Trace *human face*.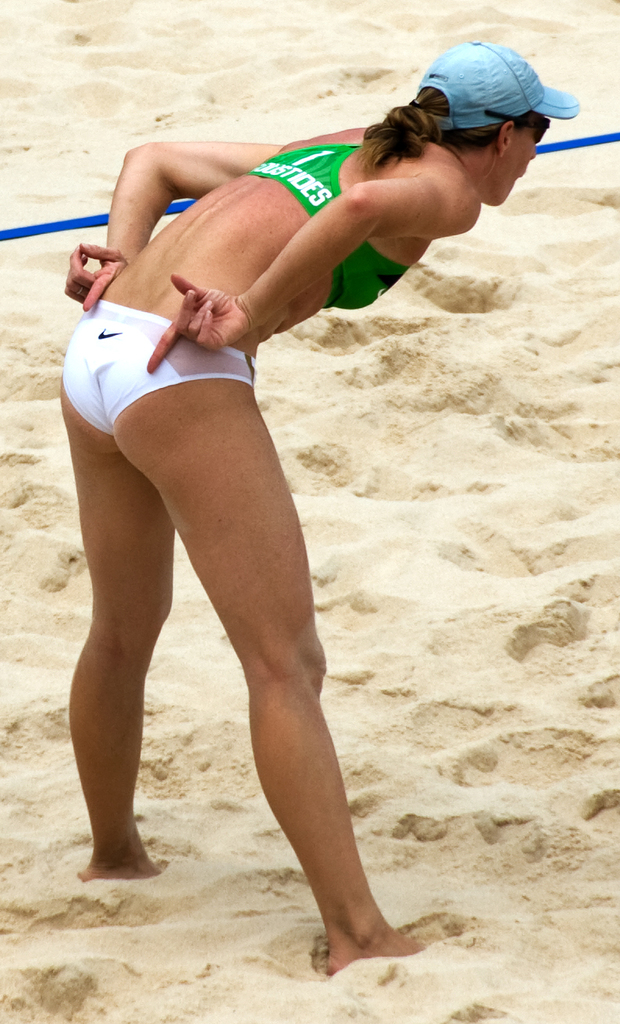
Traced to x1=497, y1=107, x2=550, y2=209.
